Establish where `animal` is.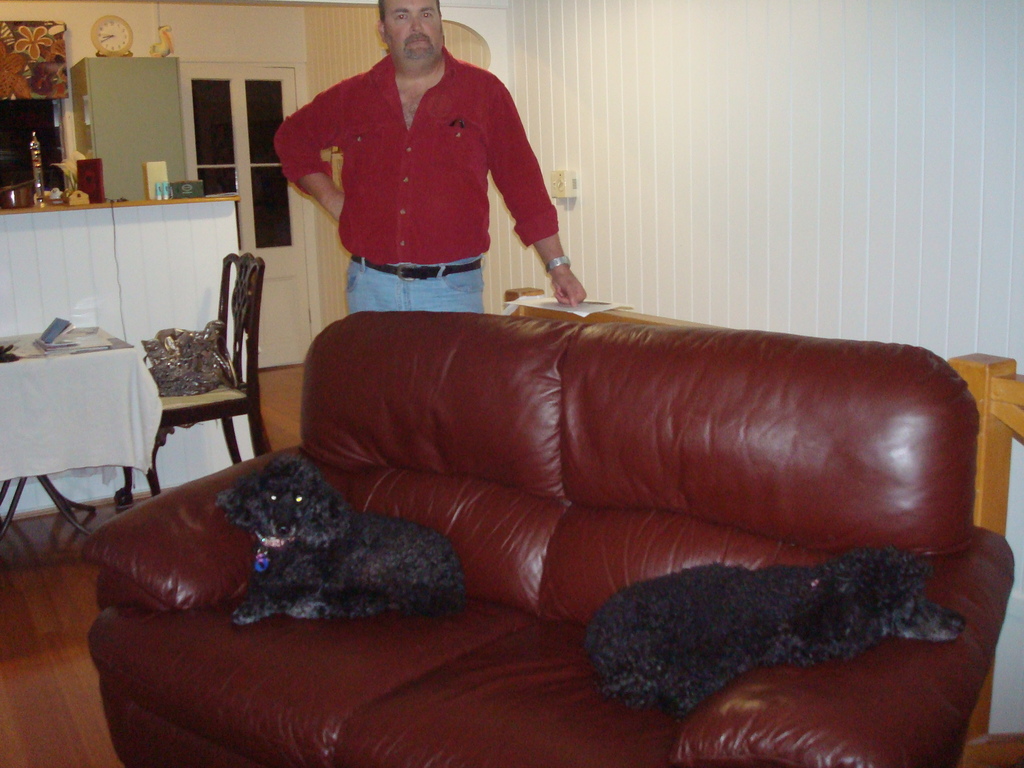
Established at x1=212, y1=451, x2=468, y2=627.
